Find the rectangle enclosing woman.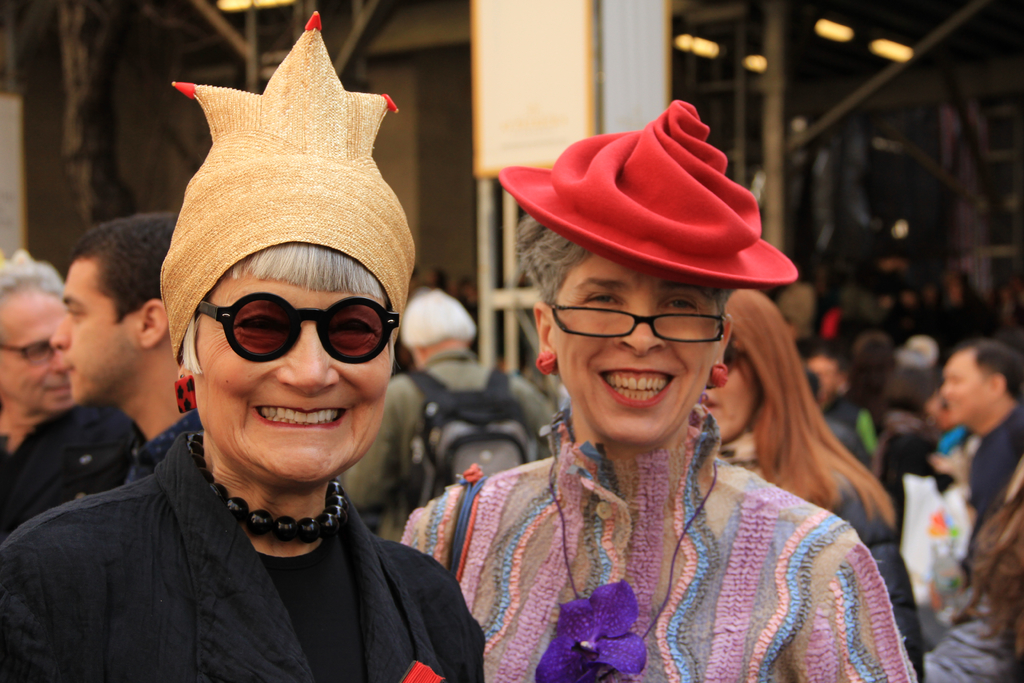
[x1=0, y1=14, x2=483, y2=682].
